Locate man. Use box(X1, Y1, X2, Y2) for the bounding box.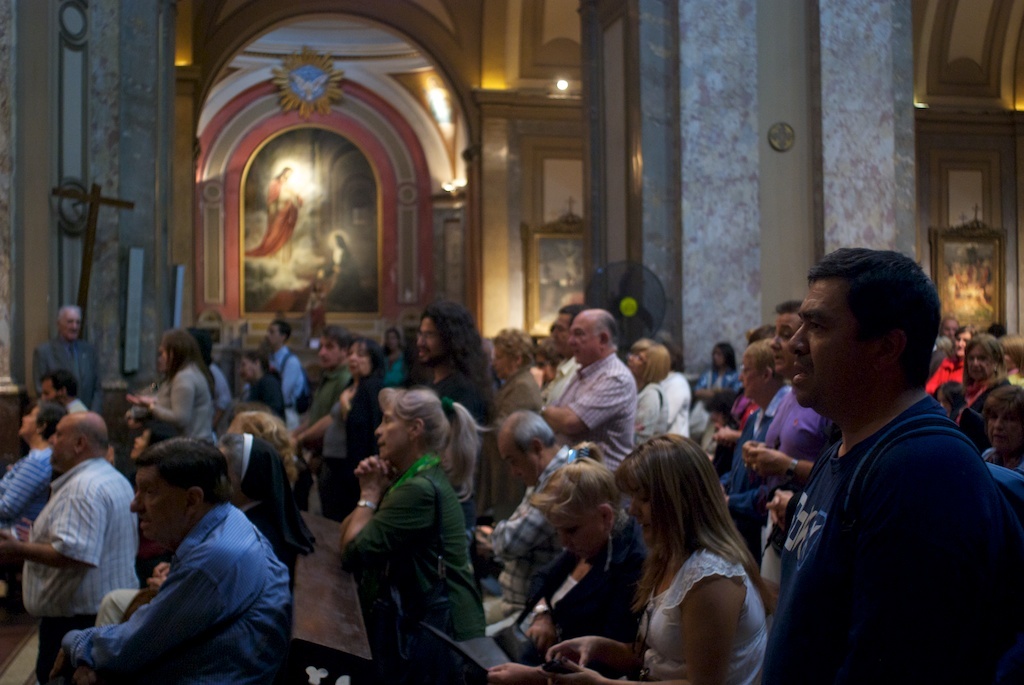
box(44, 368, 94, 411).
